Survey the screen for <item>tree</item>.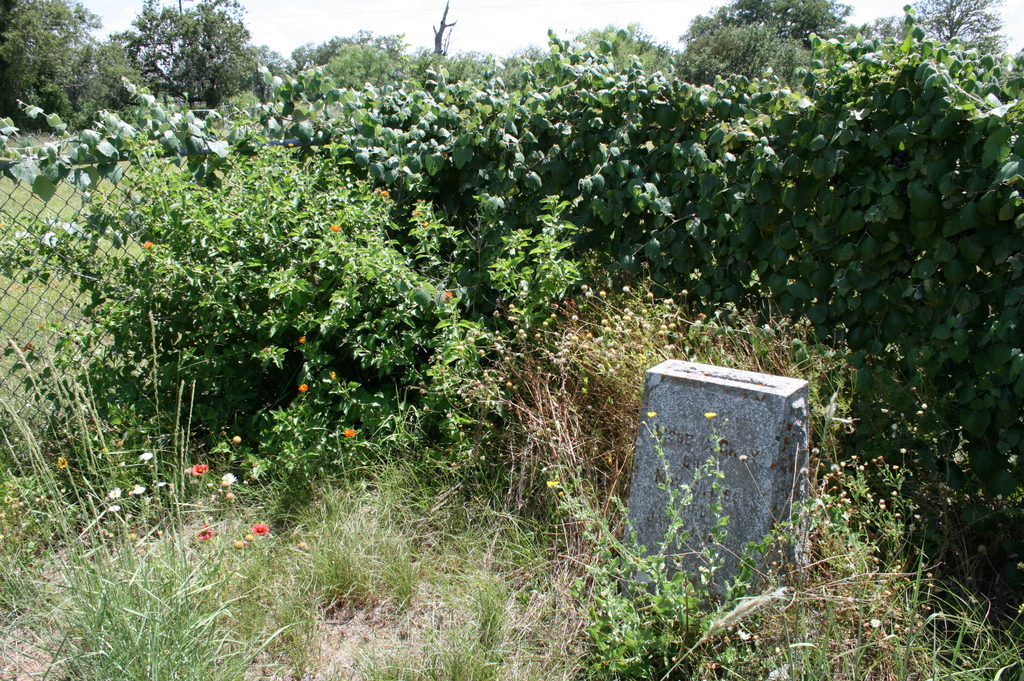
Survey found: bbox=(728, 0, 850, 41).
